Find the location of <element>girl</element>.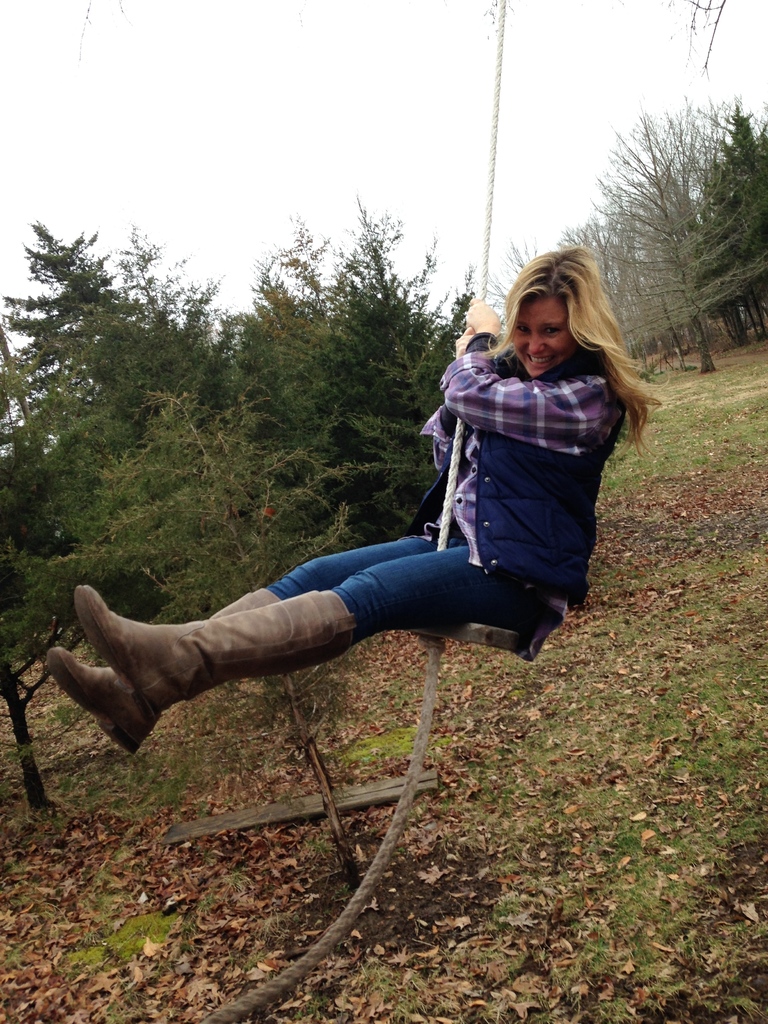
Location: crop(41, 243, 658, 758).
